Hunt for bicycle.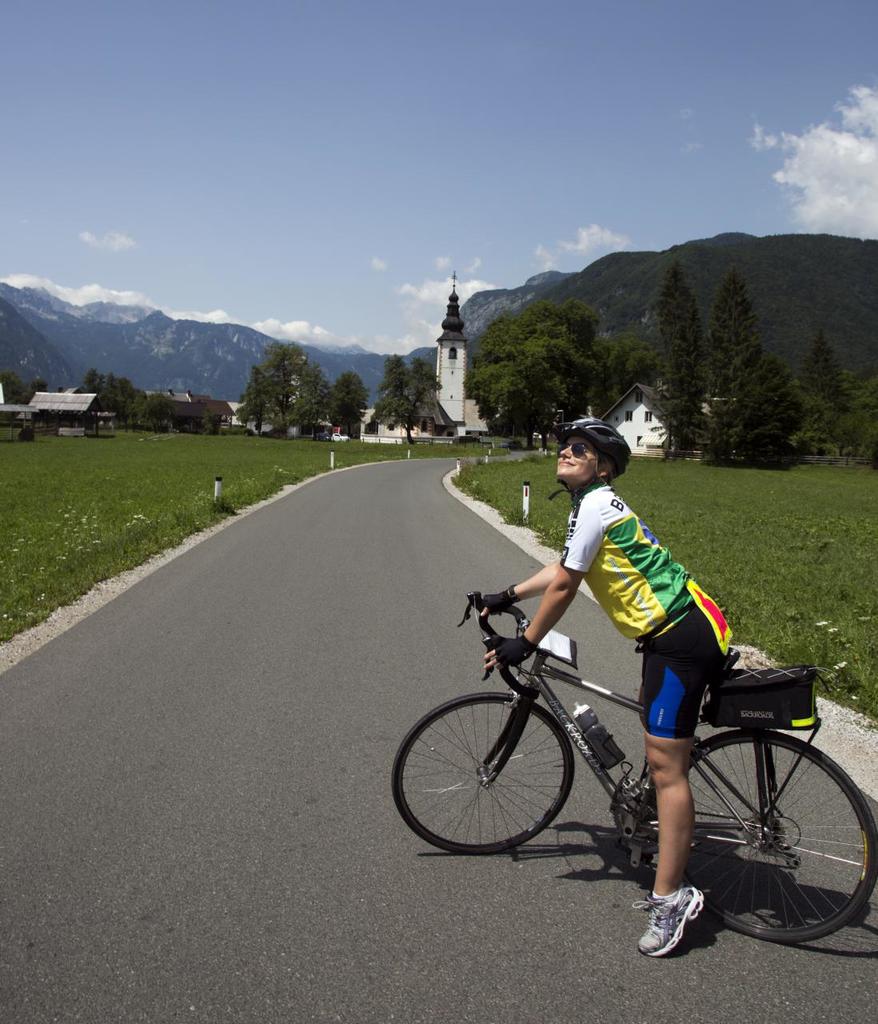
Hunted down at <box>379,593,877,911</box>.
